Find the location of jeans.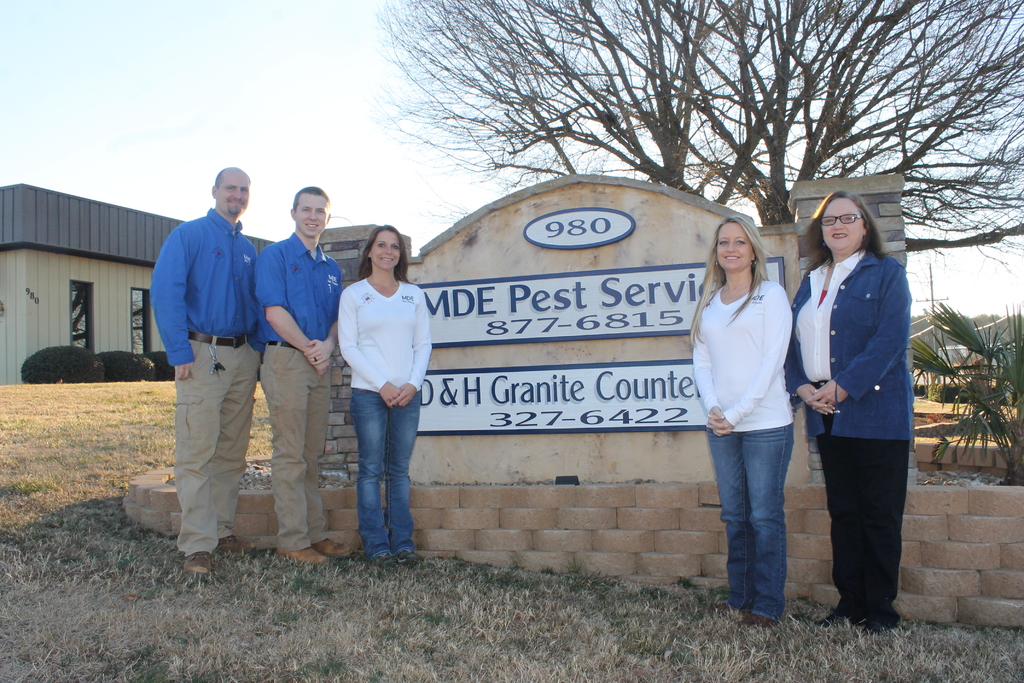
Location: bbox(349, 388, 423, 543).
